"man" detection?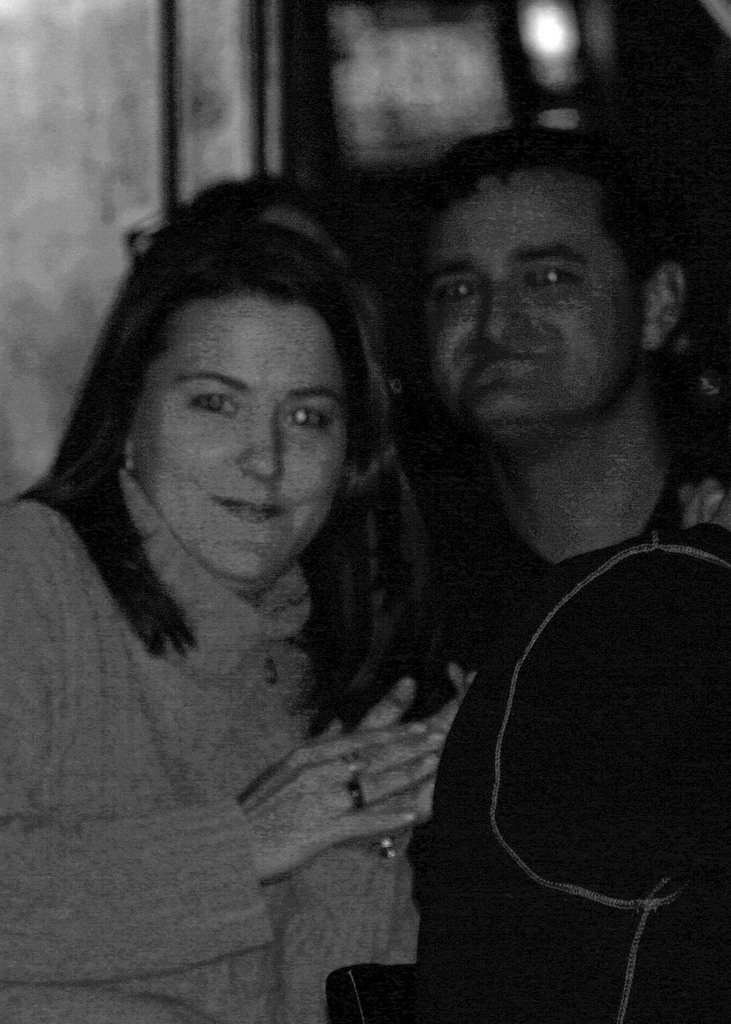
(325,125,730,1023)
